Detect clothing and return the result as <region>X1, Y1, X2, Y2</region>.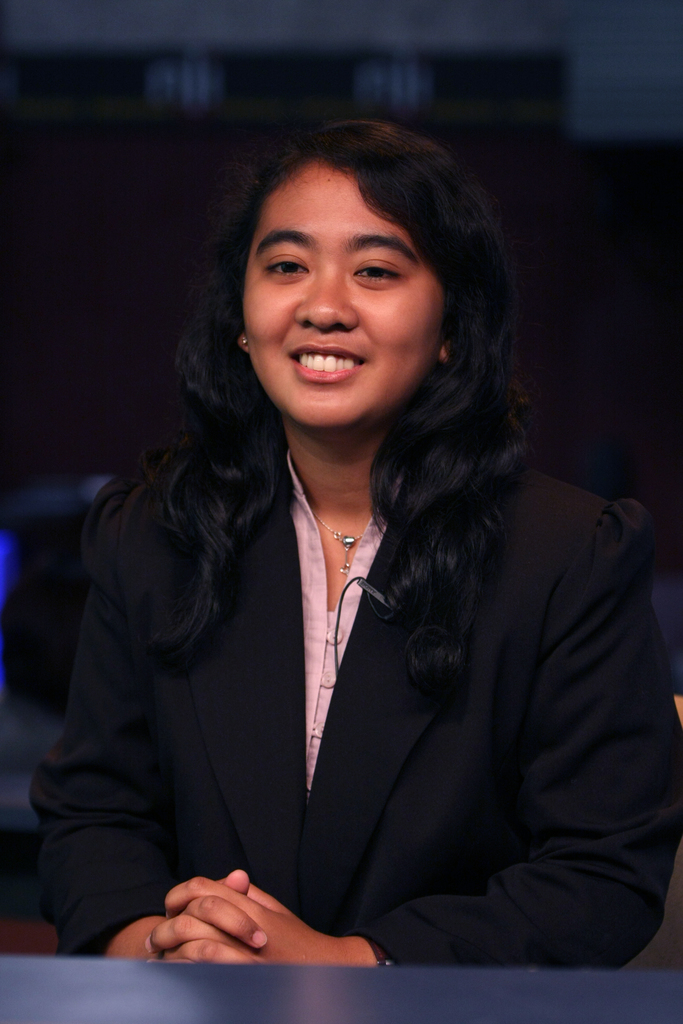
<region>46, 323, 657, 970</region>.
